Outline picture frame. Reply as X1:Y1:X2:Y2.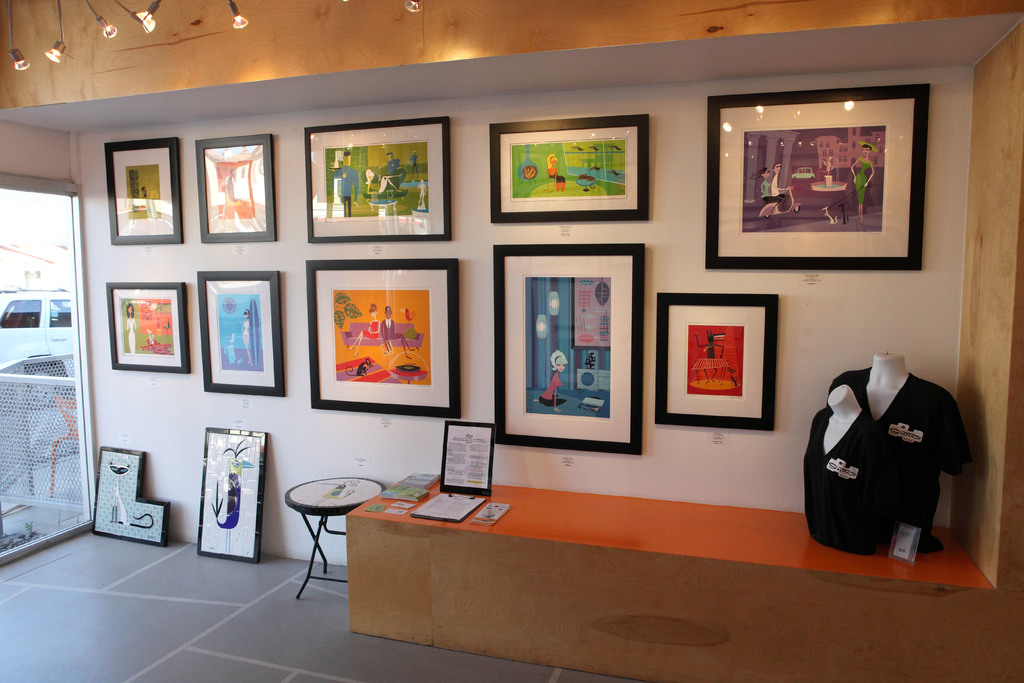
195:269:292:400.
